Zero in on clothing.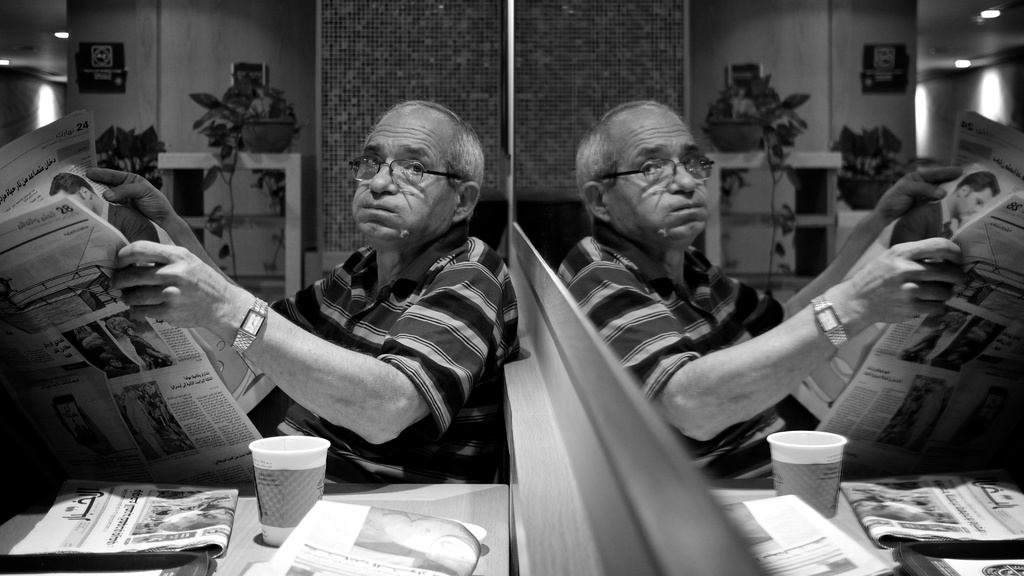
Zeroed in: <bbox>228, 158, 528, 497</bbox>.
